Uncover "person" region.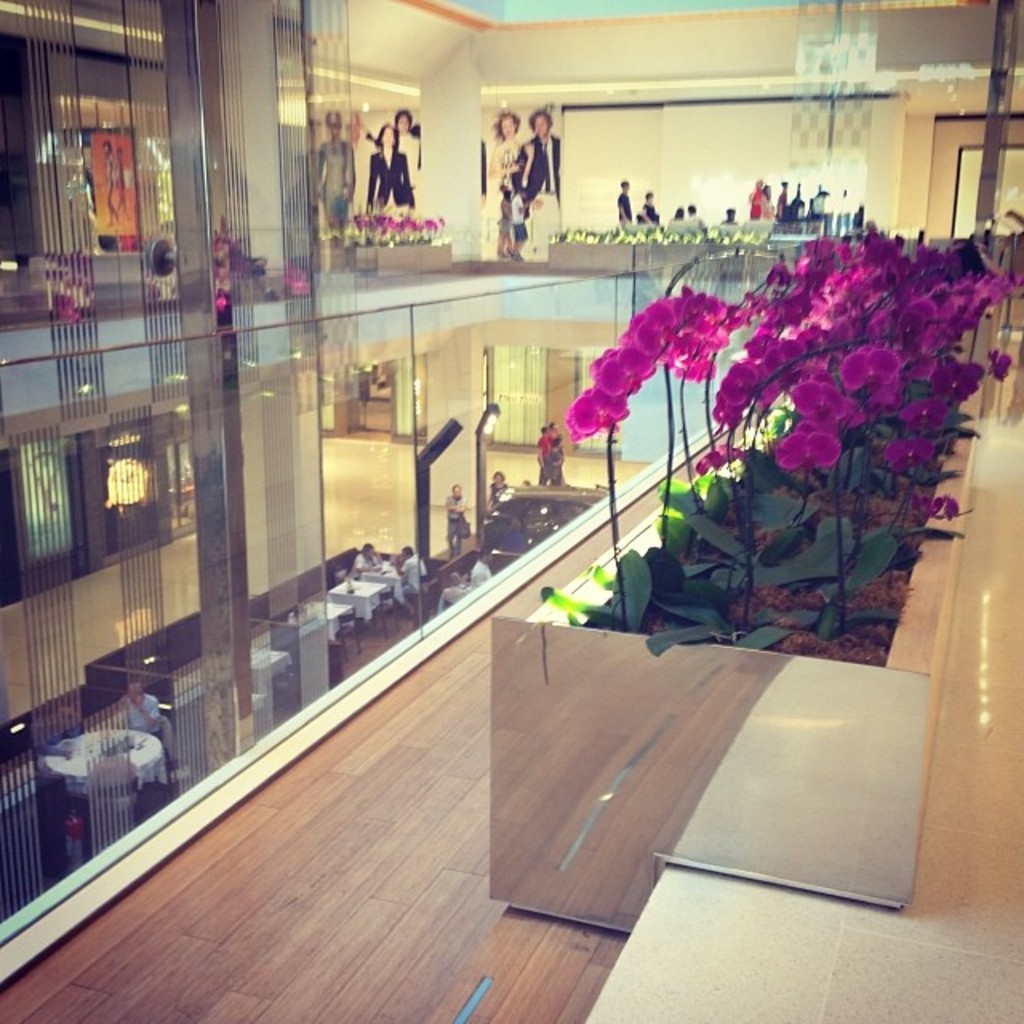
Uncovered: pyautogui.locateOnScreen(536, 427, 547, 482).
